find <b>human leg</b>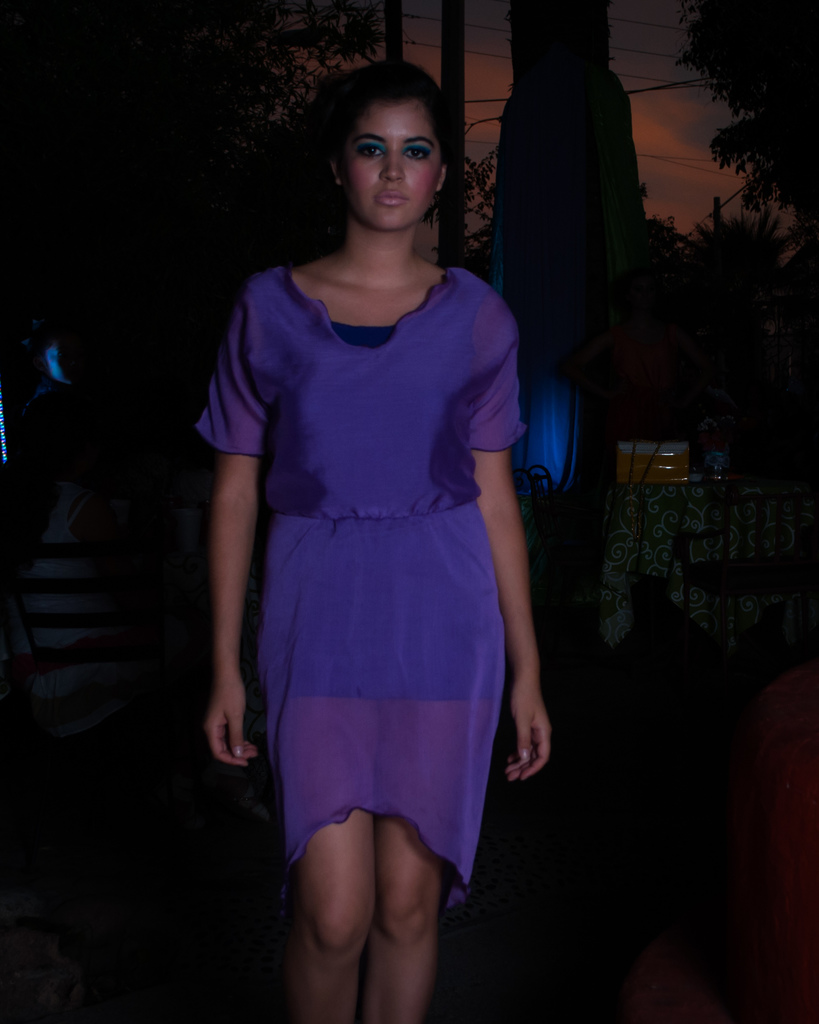
detection(373, 698, 485, 1023)
